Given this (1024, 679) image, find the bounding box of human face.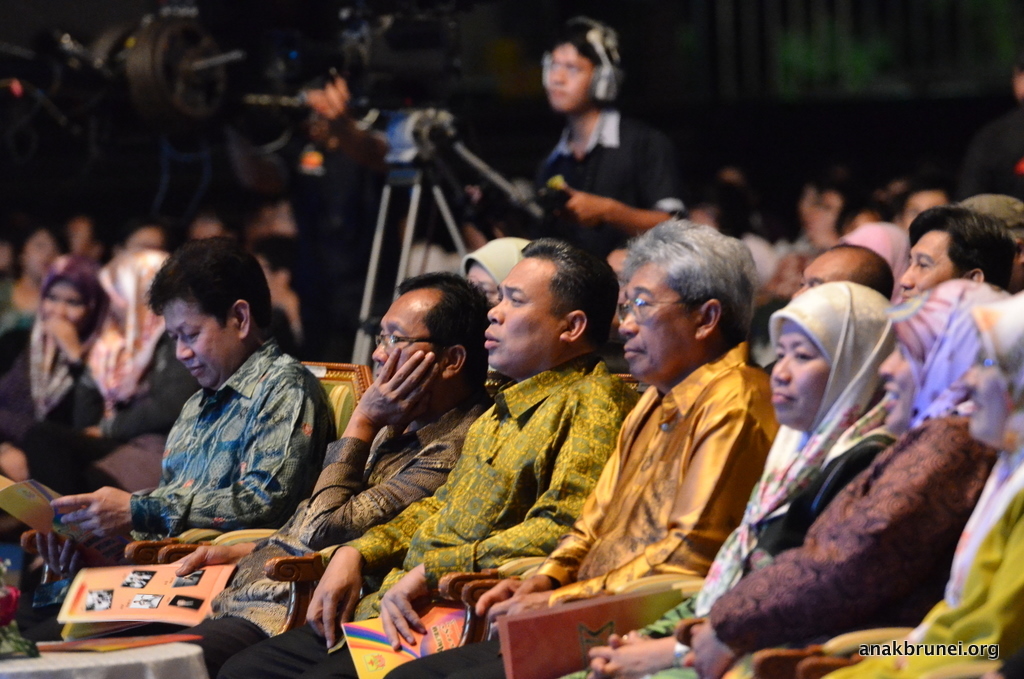
765/330/831/421.
